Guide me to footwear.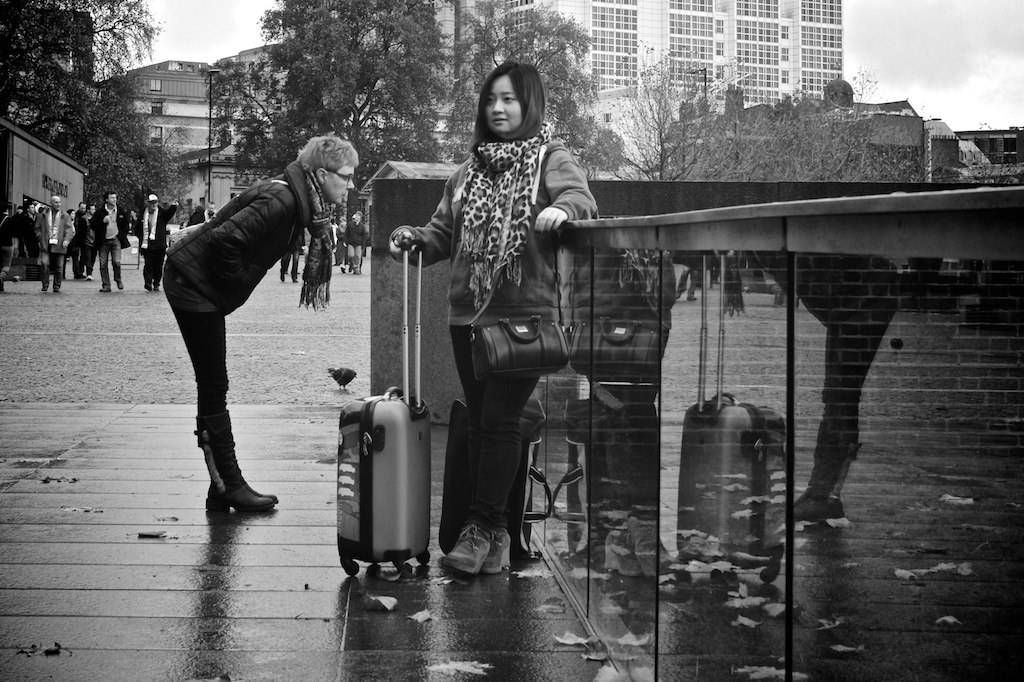
Guidance: region(148, 280, 160, 291).
